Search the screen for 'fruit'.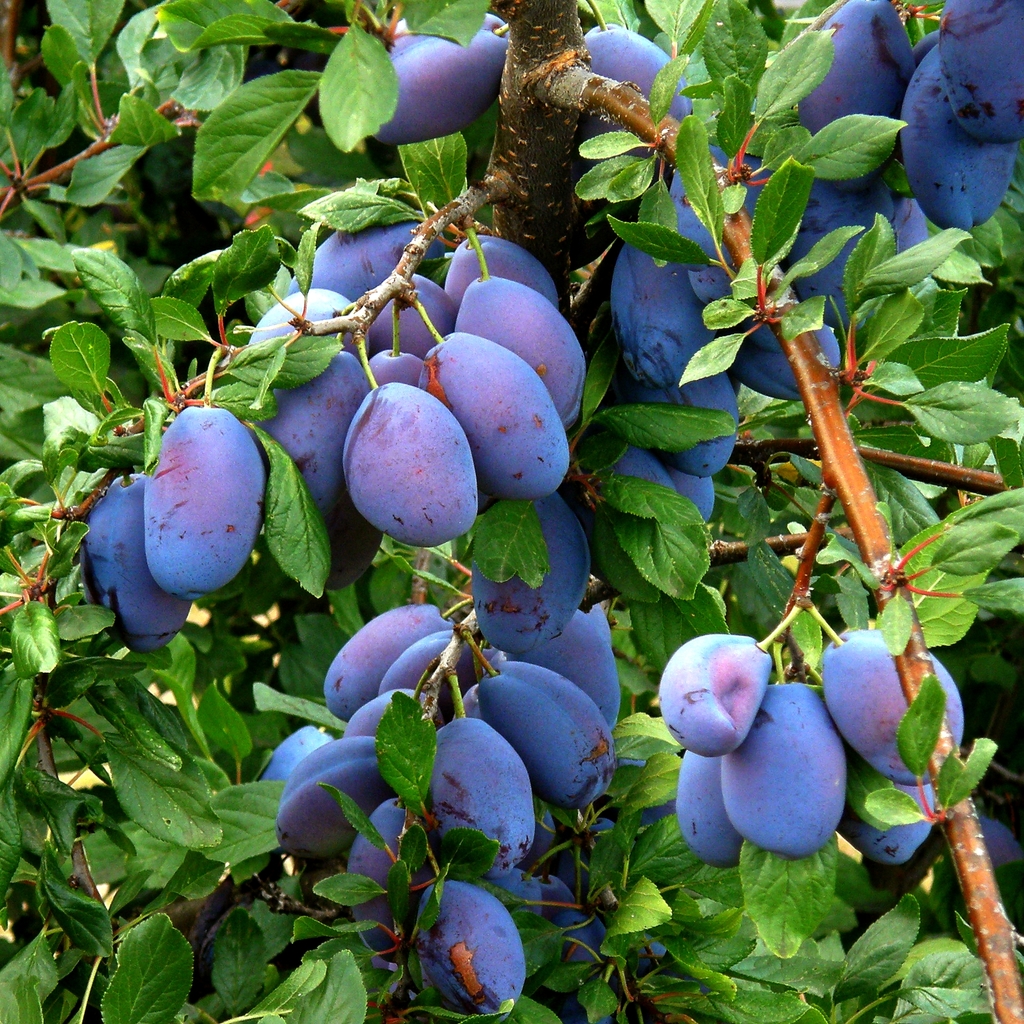
Found at [718, 684, 847, 858].
